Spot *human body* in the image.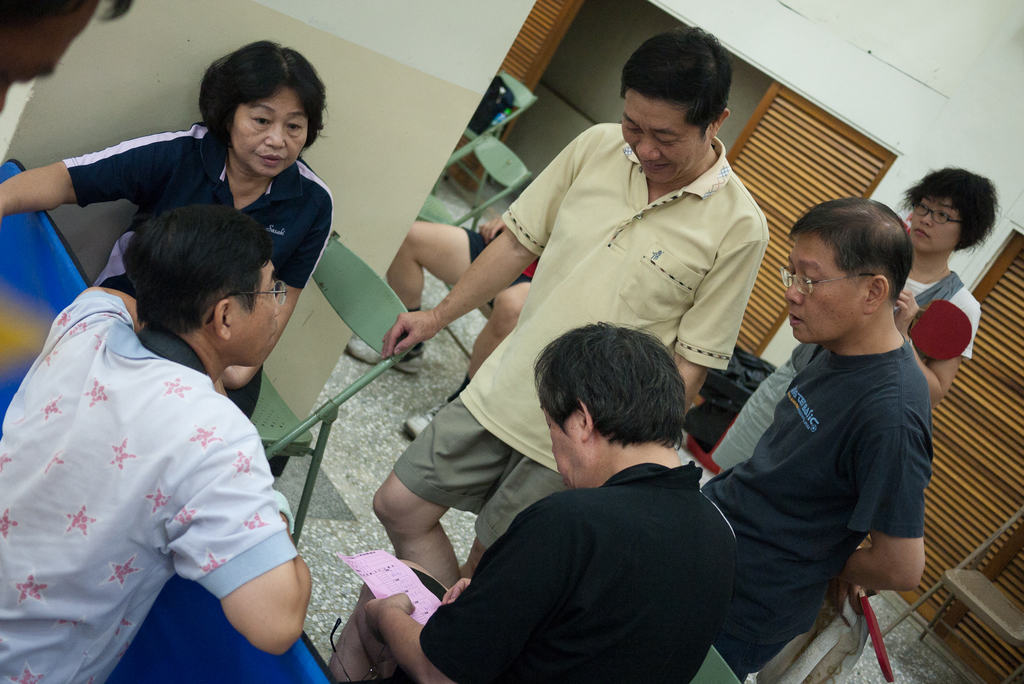
*human body* found at {"left": 906, "top": 161, "right": 991, "bottom": 395}.
